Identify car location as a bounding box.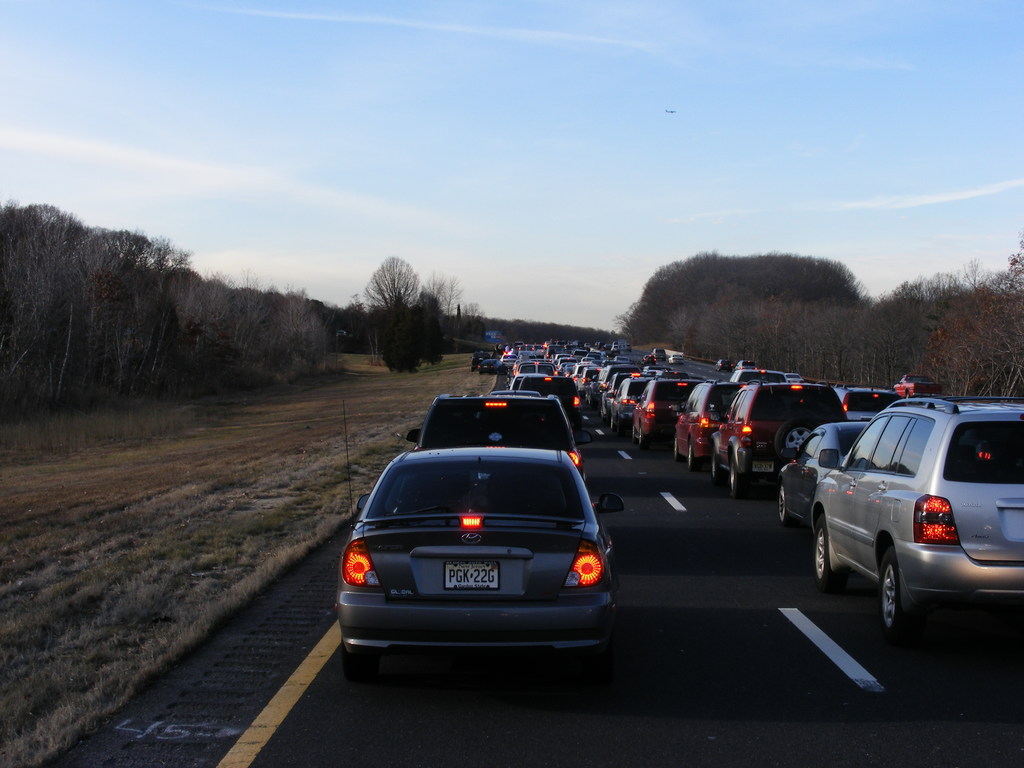
x1=708, y1=381, x2=846, y2=497.
